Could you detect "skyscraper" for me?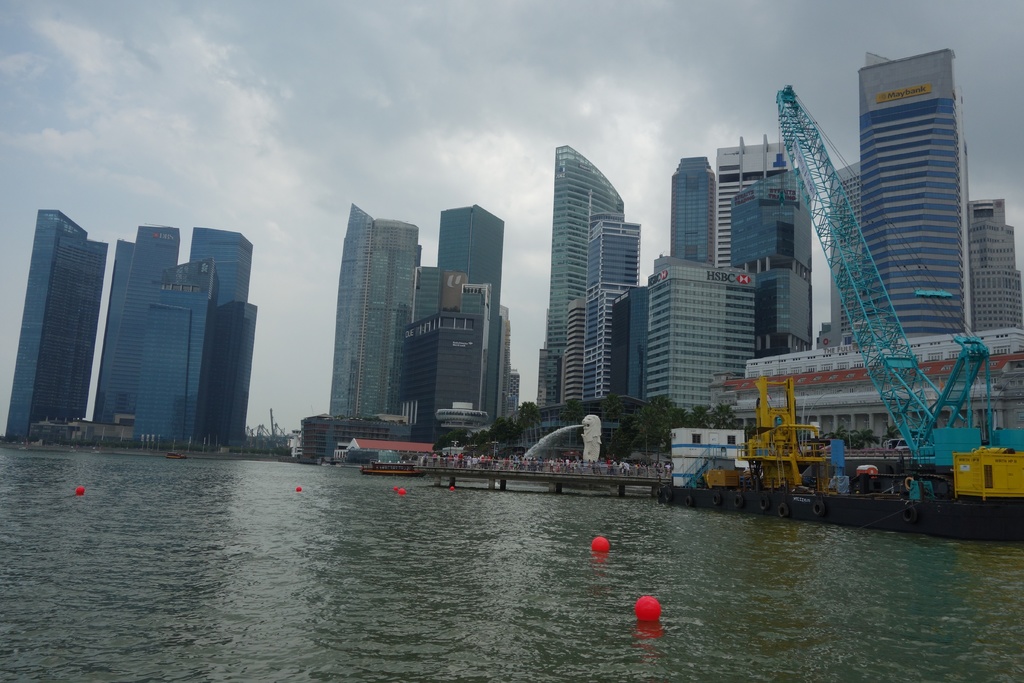
Detection result: [326, 201, 422, 421].
